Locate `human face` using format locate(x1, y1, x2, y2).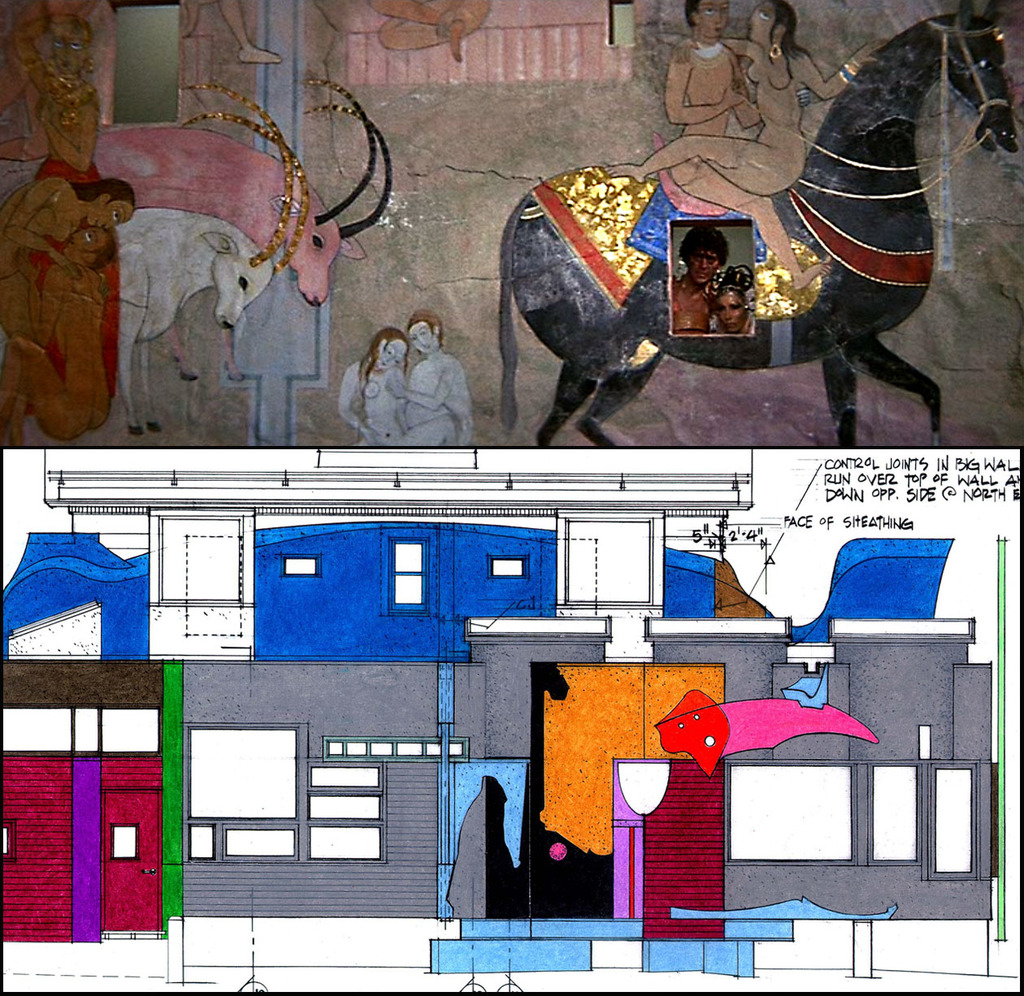
locate(406, 328, 440, 356).
